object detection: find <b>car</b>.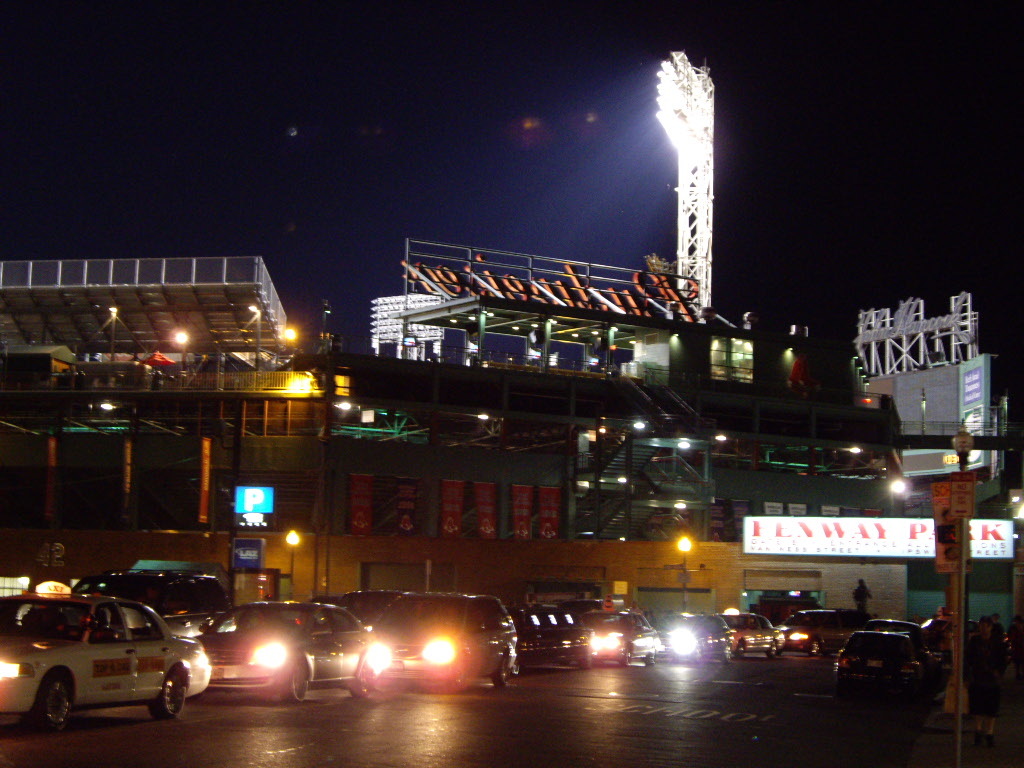
select_region(513, 600, 635, 675).
